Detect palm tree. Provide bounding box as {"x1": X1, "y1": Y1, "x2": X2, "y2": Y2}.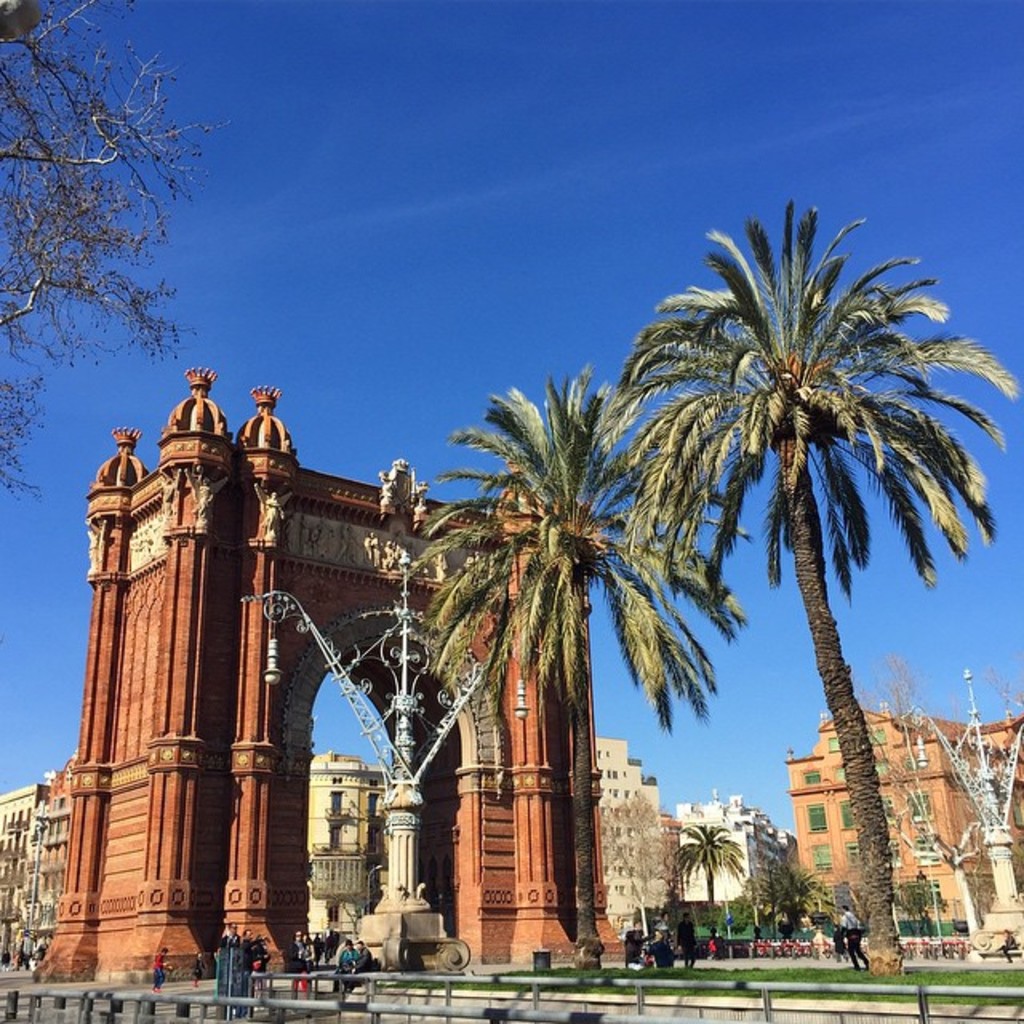
{"x1": 398, "y1": 368, "x2": 725, "y2": 1002}.
